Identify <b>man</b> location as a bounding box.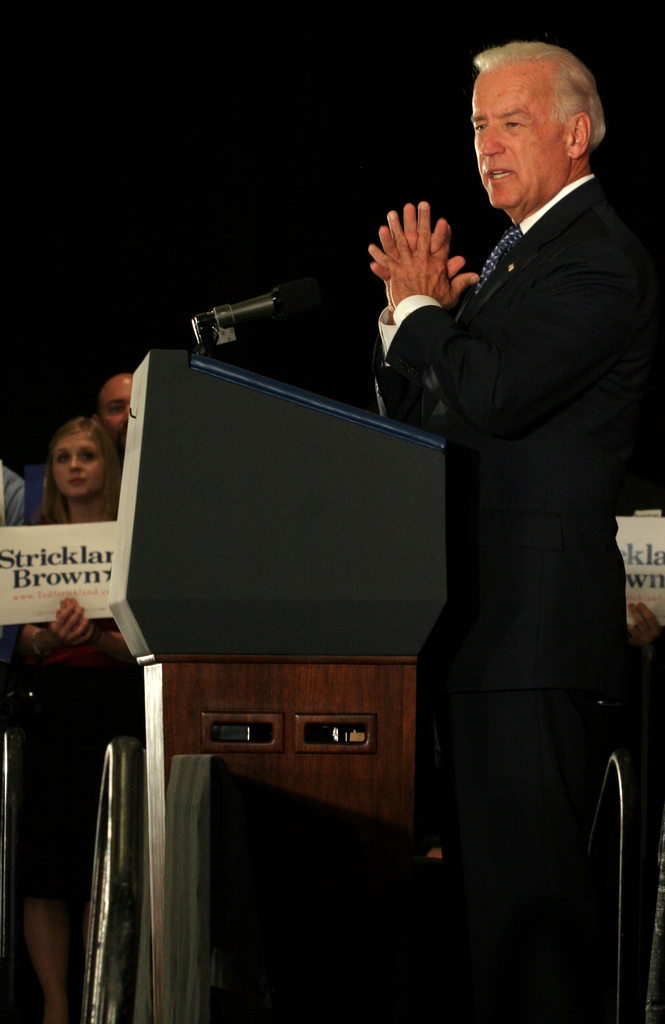
(x1=292, y1=54, x2=625, y2=925).
